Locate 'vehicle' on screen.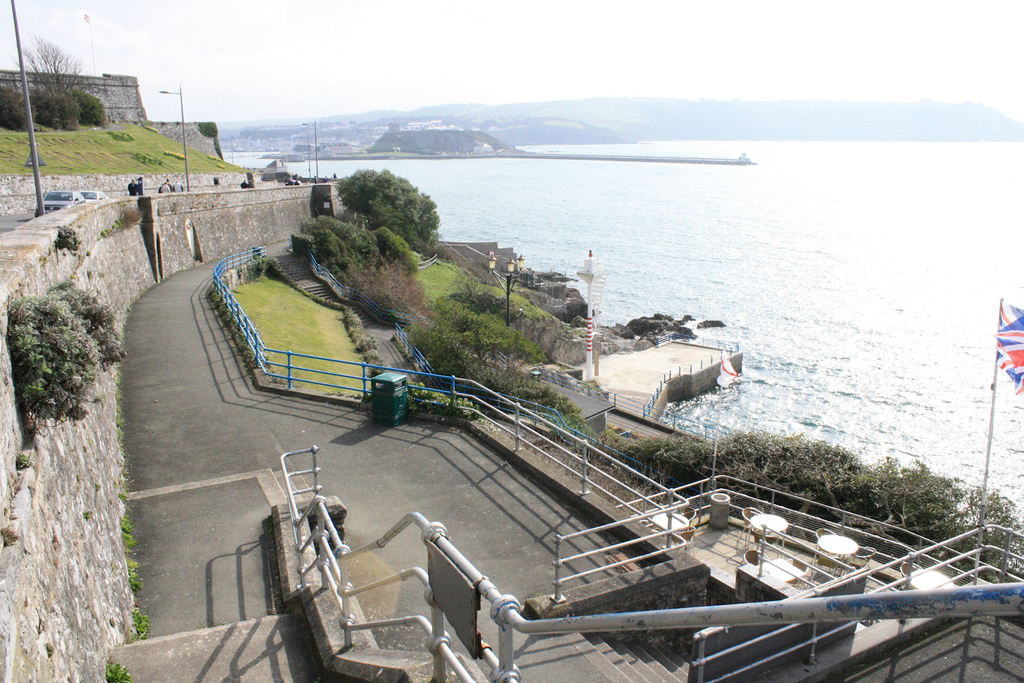
On screen at 33, 183, 84, 215.
